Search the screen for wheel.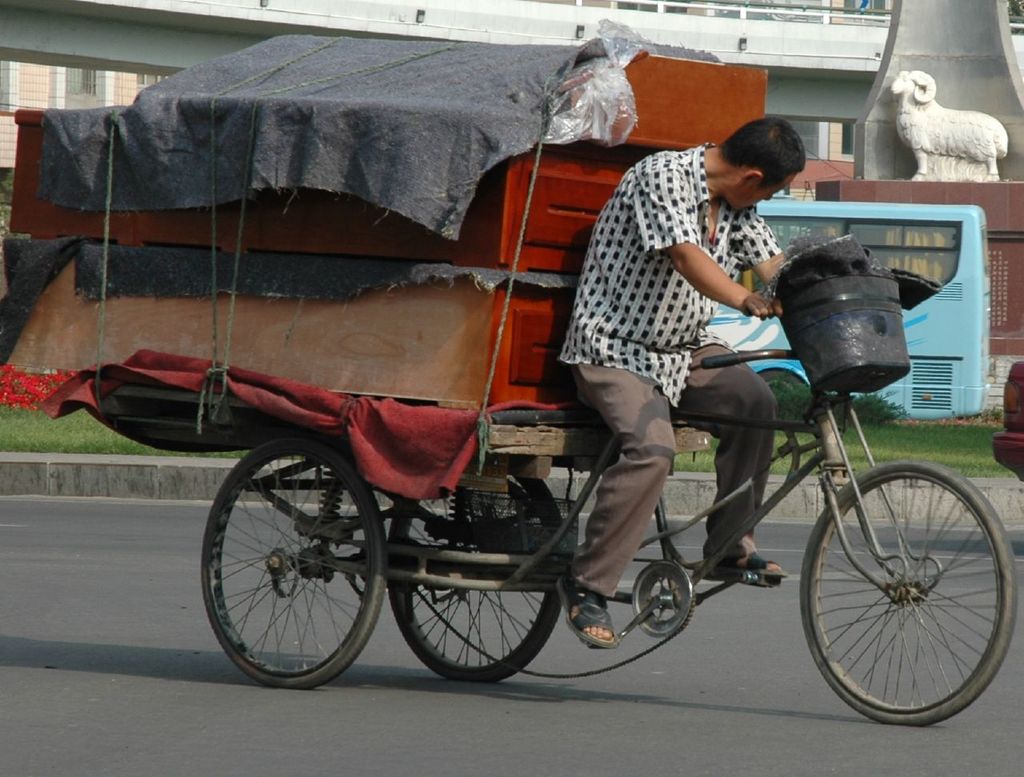
Found at [x1=794, y1=463, x2=1018, y2=725].
